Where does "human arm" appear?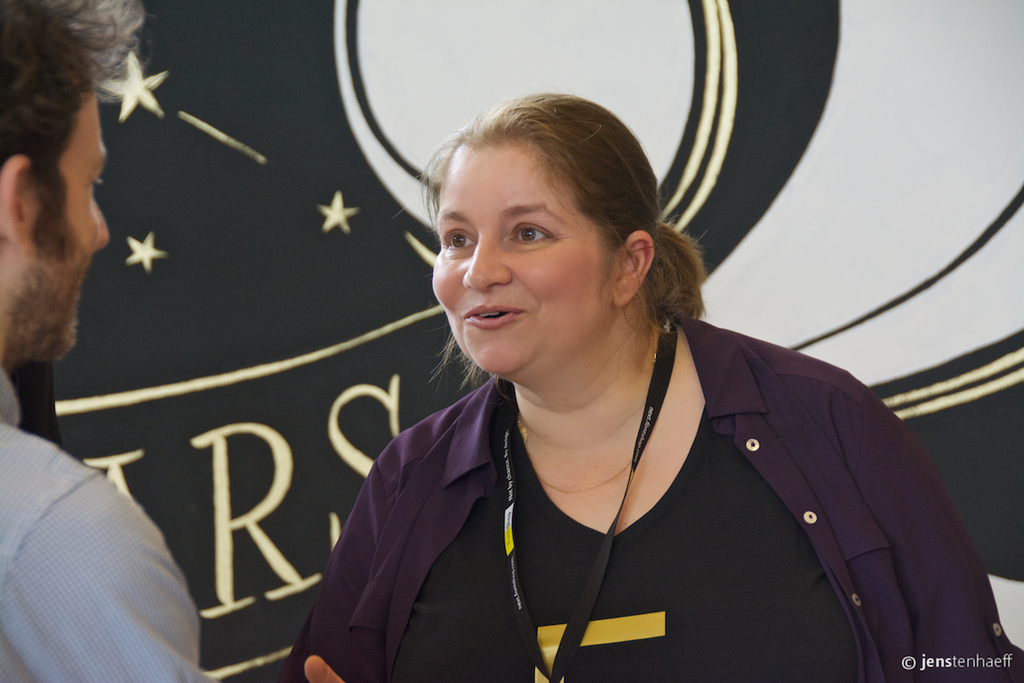
Appears at select_region(289, 483, 388, 682).
